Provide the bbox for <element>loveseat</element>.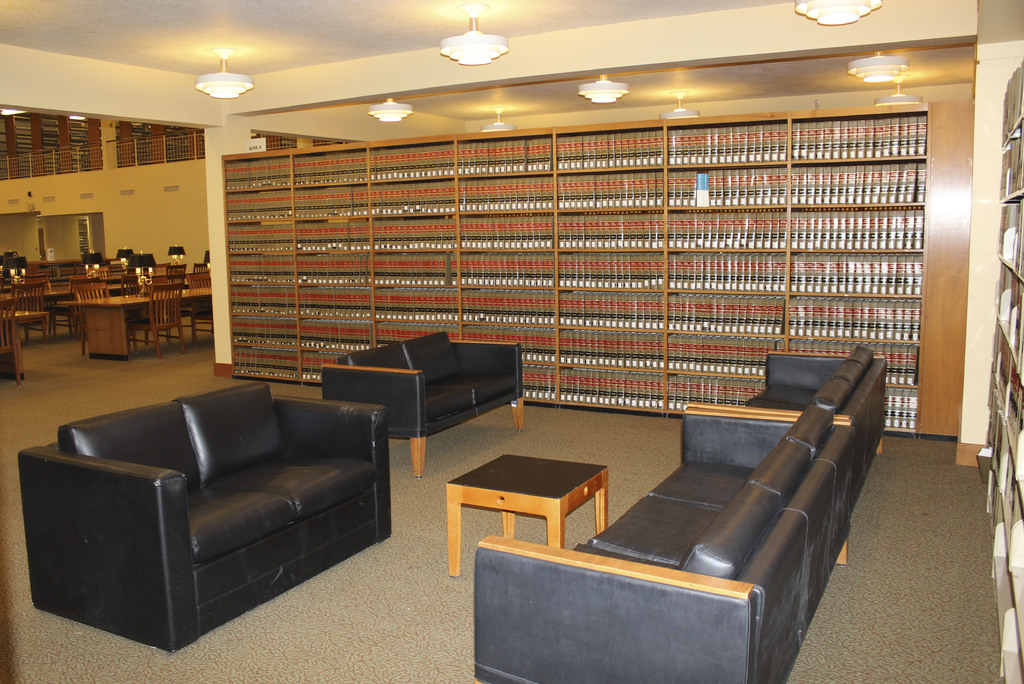
box=[10, 380, 399, 660].
